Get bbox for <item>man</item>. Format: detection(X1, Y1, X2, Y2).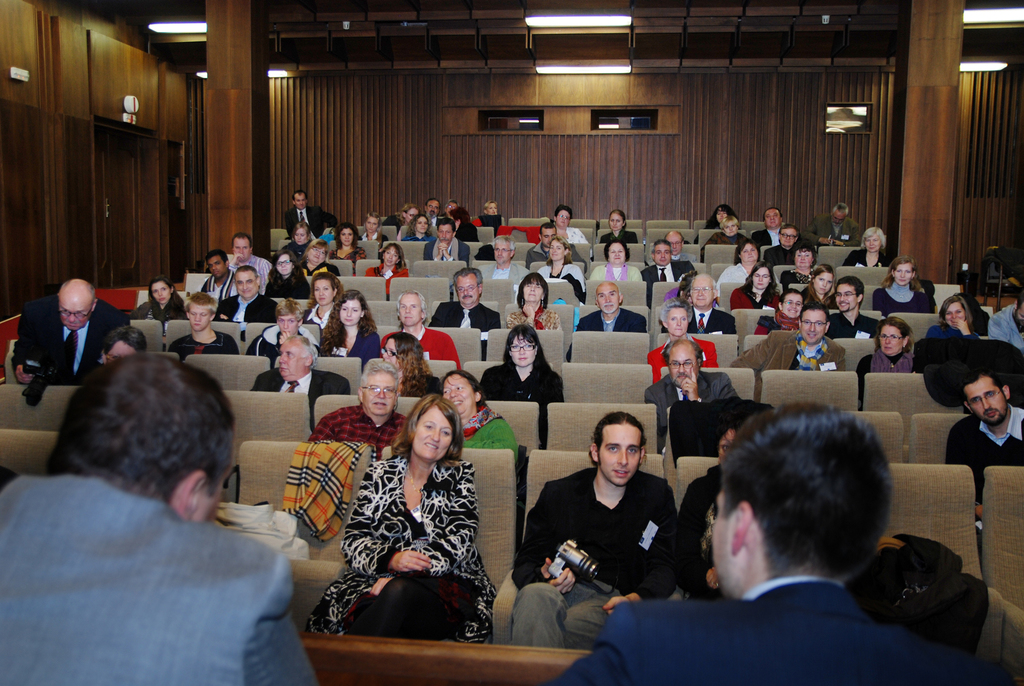
detection(423, 216, 471, 260).
